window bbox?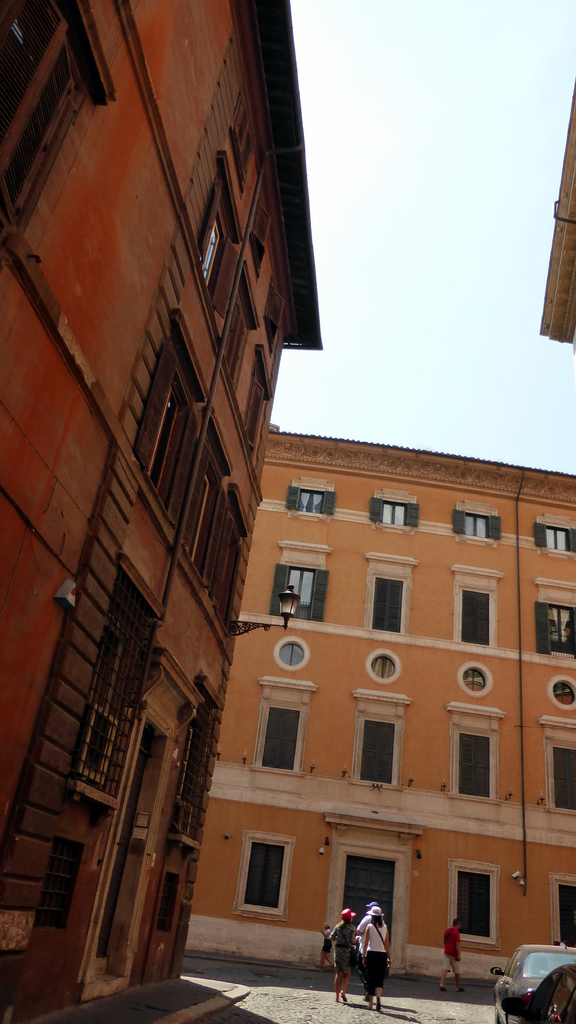
box=[248, 848, 283, 913]
